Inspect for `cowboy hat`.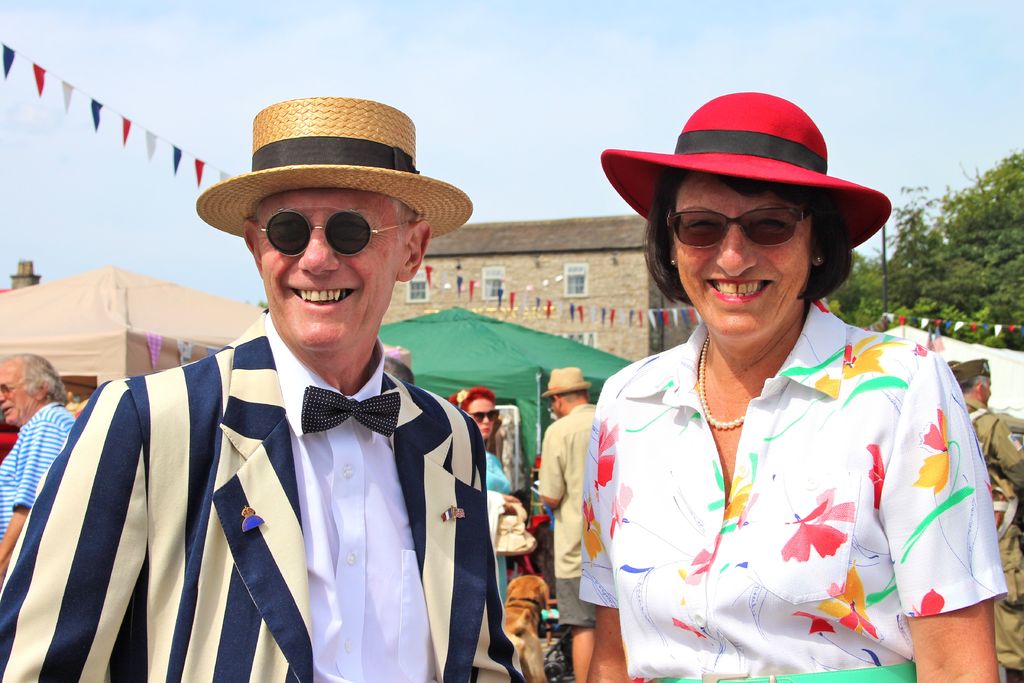
Inspection: bbox=[195, 97, 468, 243].
